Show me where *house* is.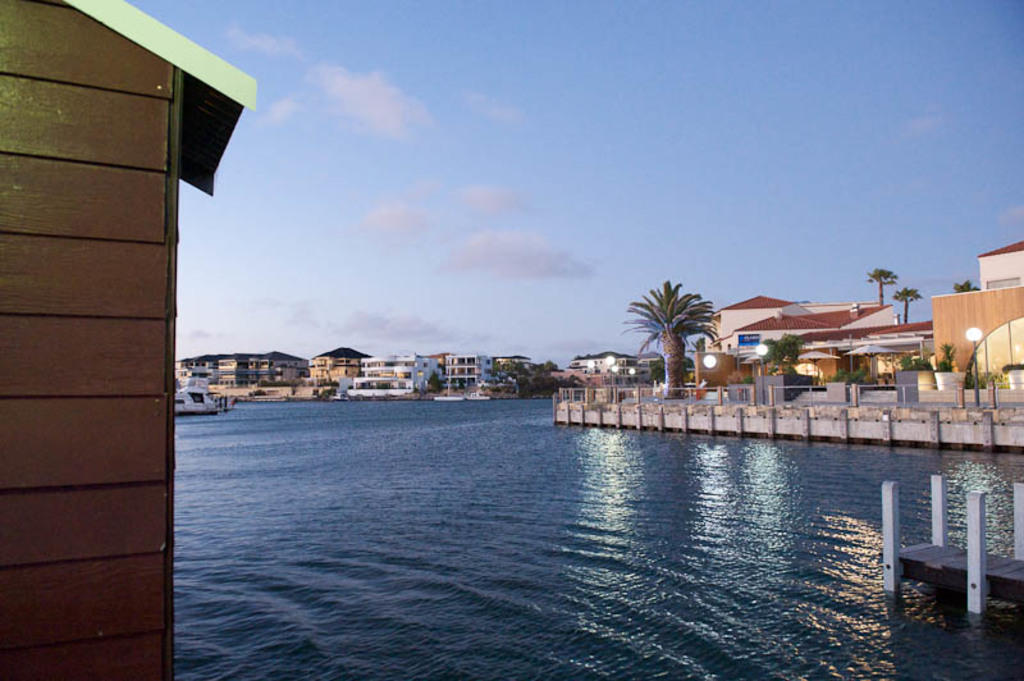
*house* is at 931:233:1023:392.
